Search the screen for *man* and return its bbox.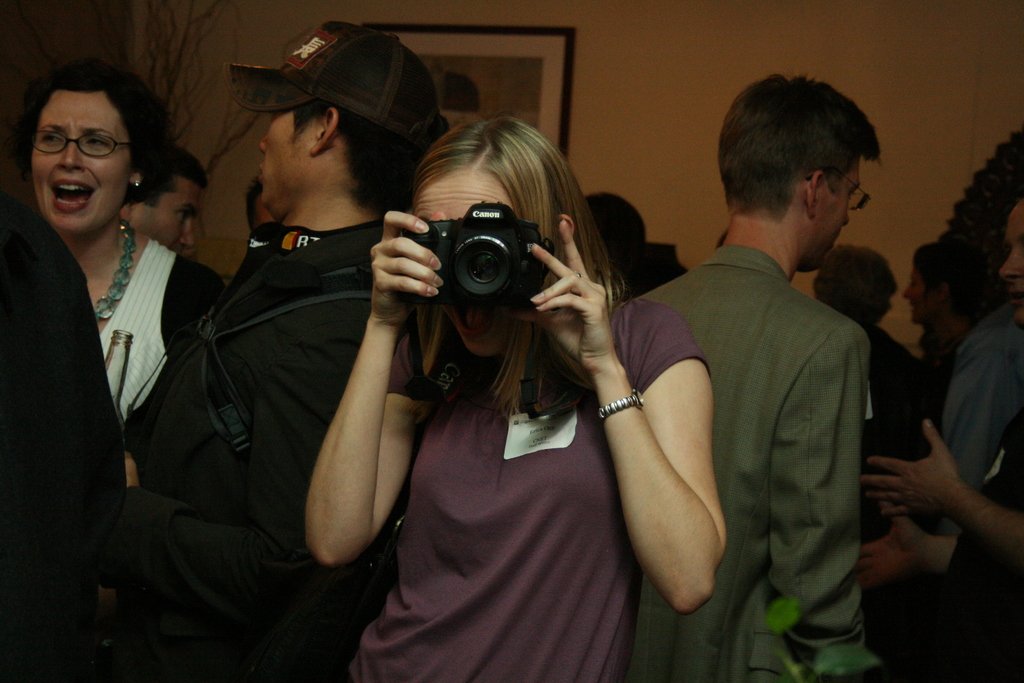
Found: [left=636, top=67, right=888, bottom=682].
